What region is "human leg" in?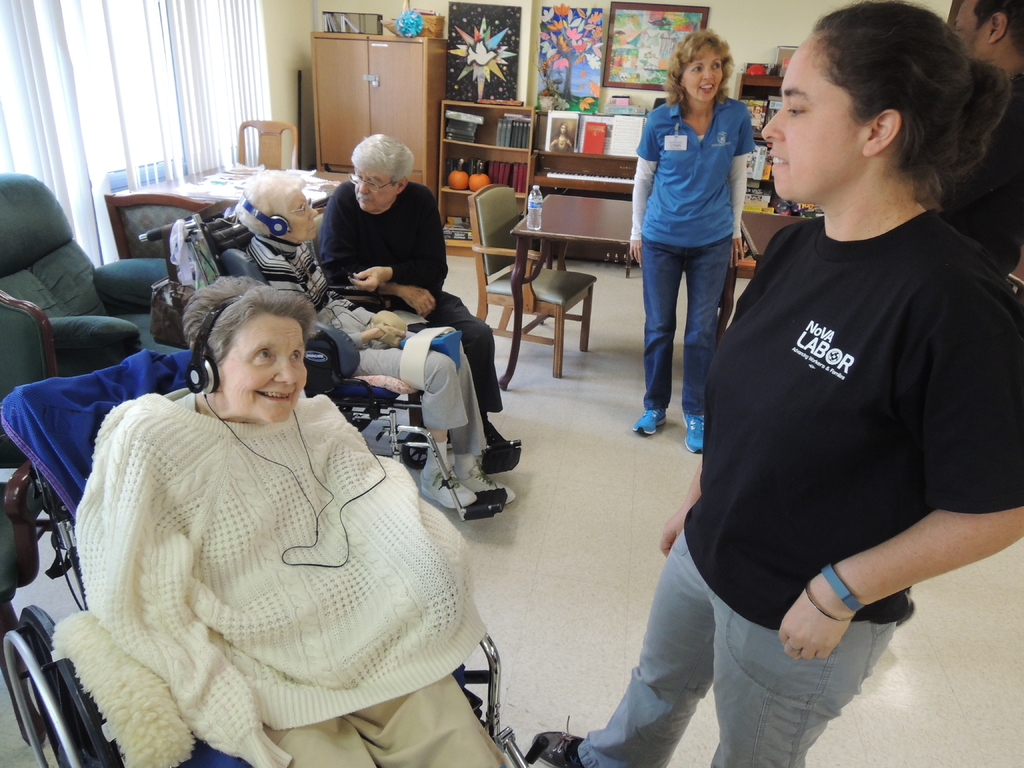
bbox(319, 322, 481, 511).
